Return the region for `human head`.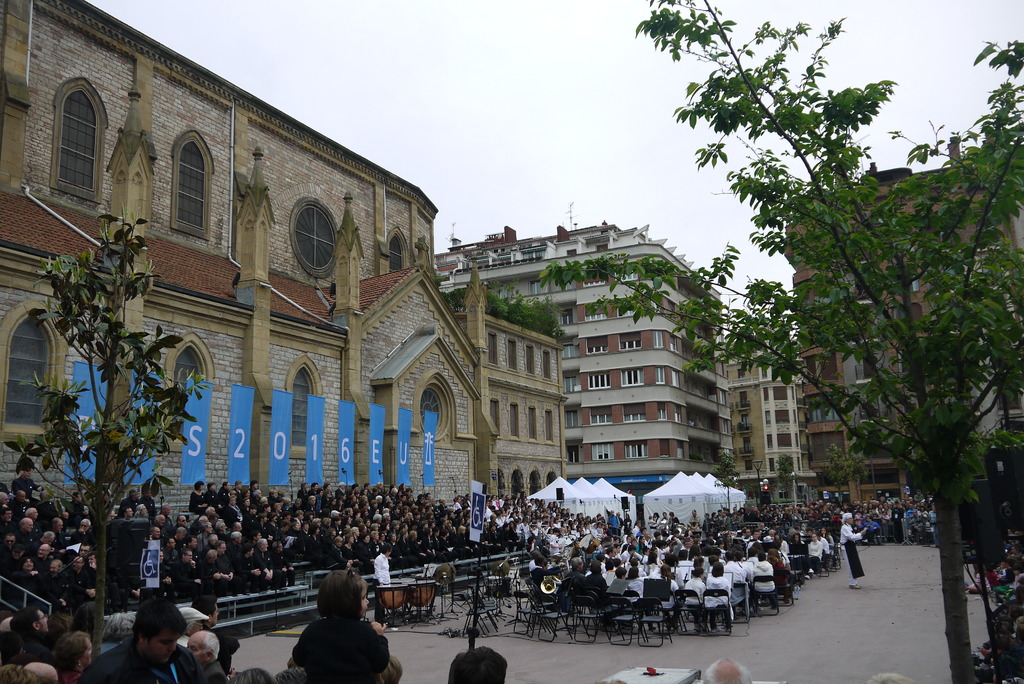
{"x1": 230, "y1": 533, "x2": 241, "y2": 544}.
